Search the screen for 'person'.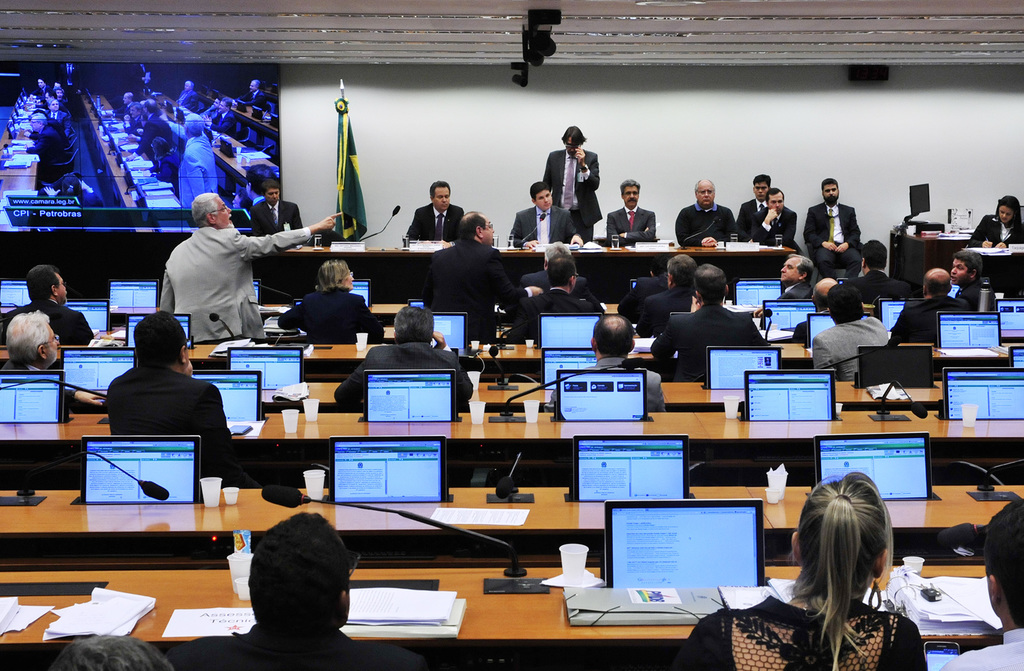
Found at (x1=17, y1=259, x2=92, y2=346).
